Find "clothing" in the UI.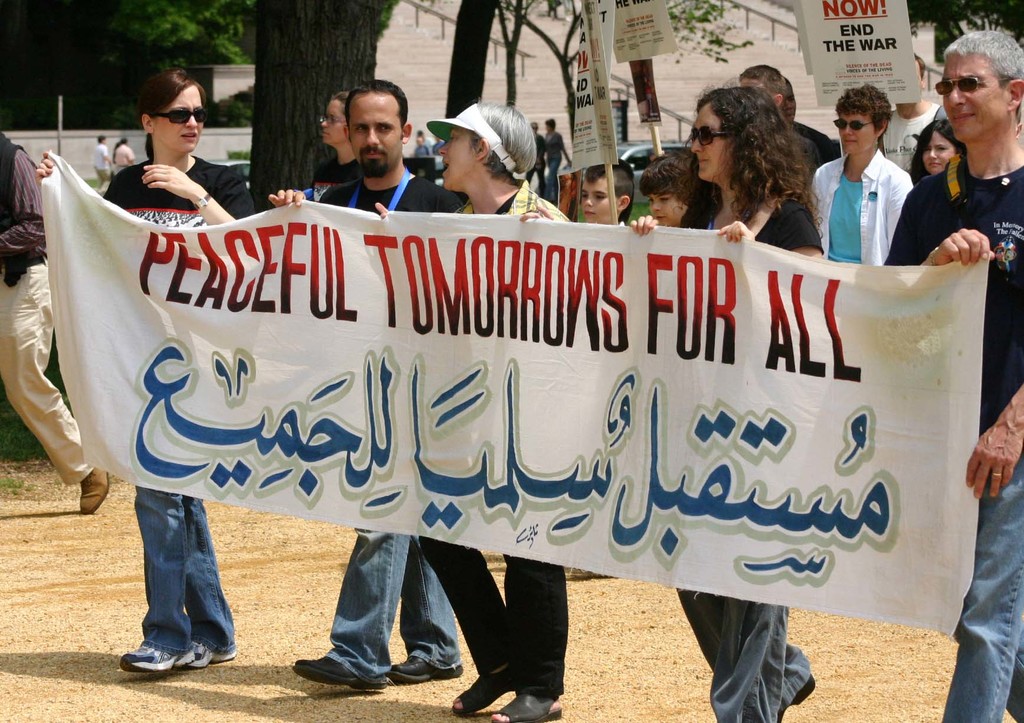
UI element at locate(90, 141, 108, 194).
